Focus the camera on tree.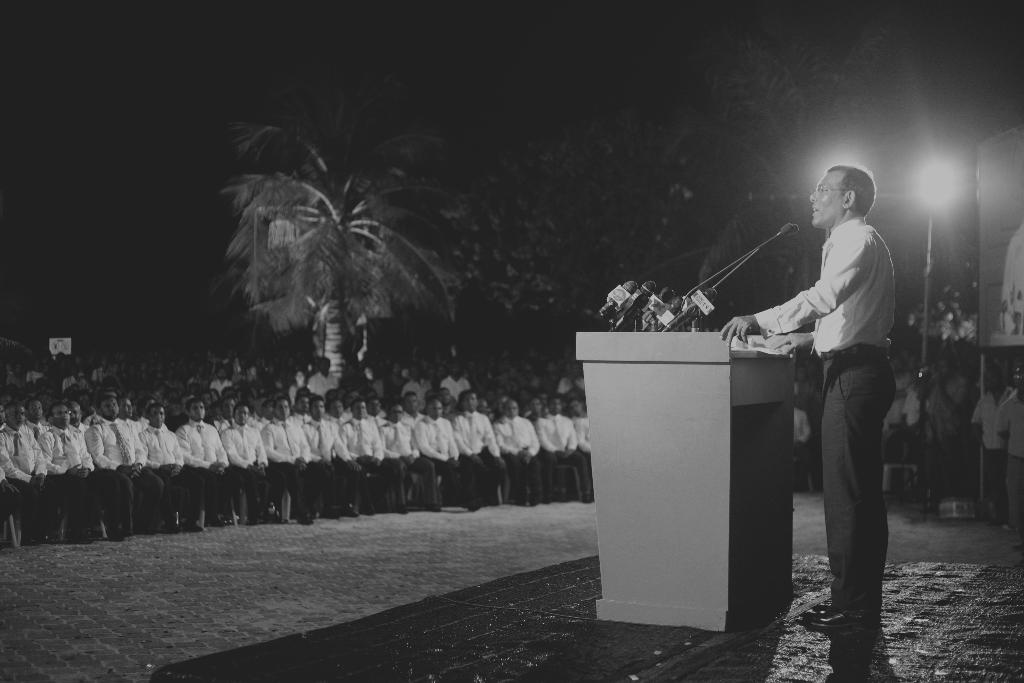
Focus region: [220,107,459,383].
